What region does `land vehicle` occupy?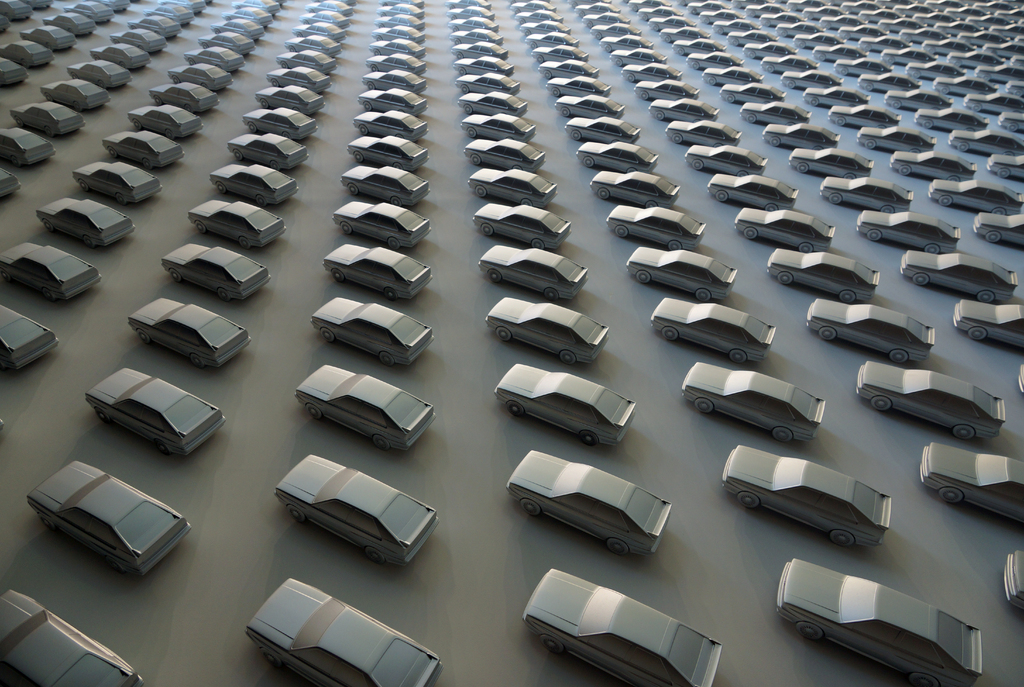
region(988, 24, 1023, 38).
